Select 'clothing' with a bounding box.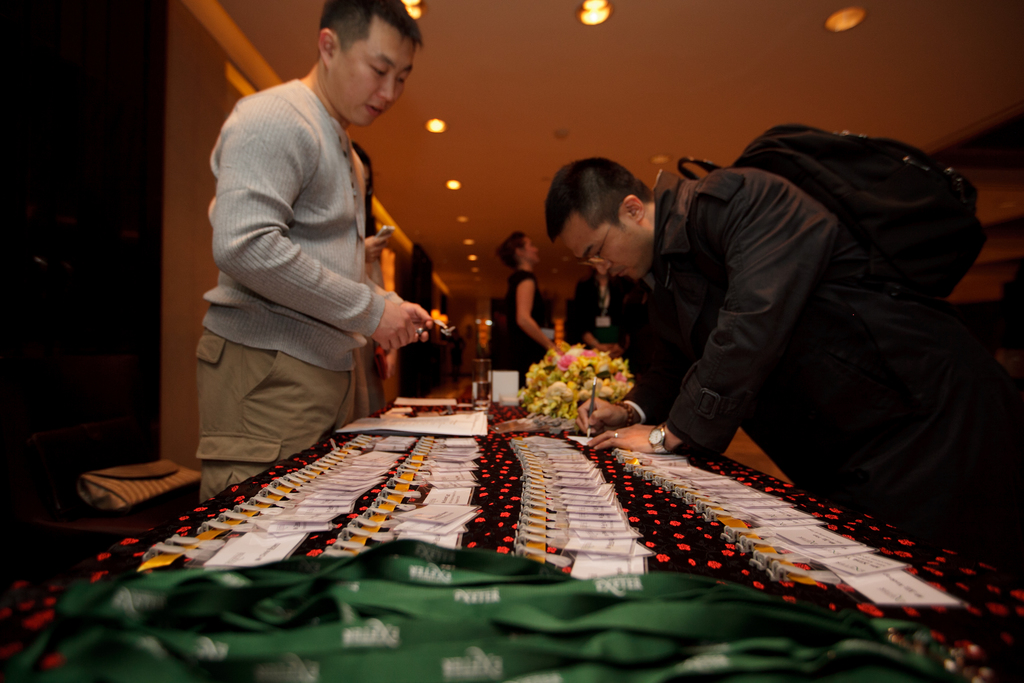
500:263:555:386.
